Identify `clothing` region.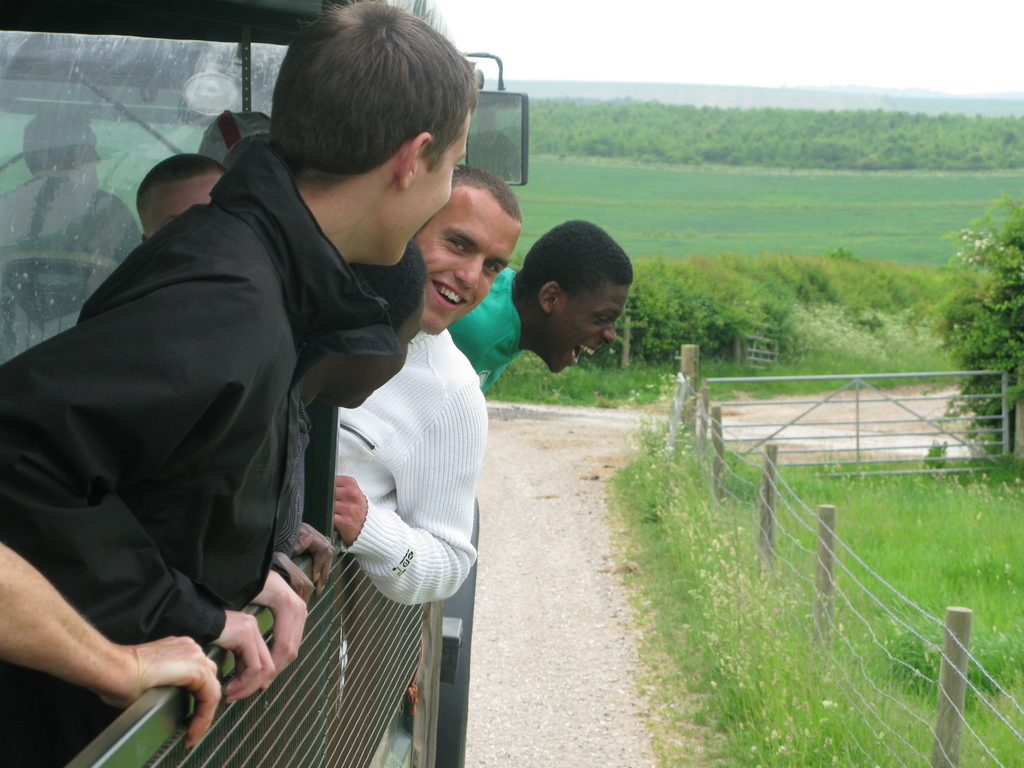
Region: (0,166,140,371).
